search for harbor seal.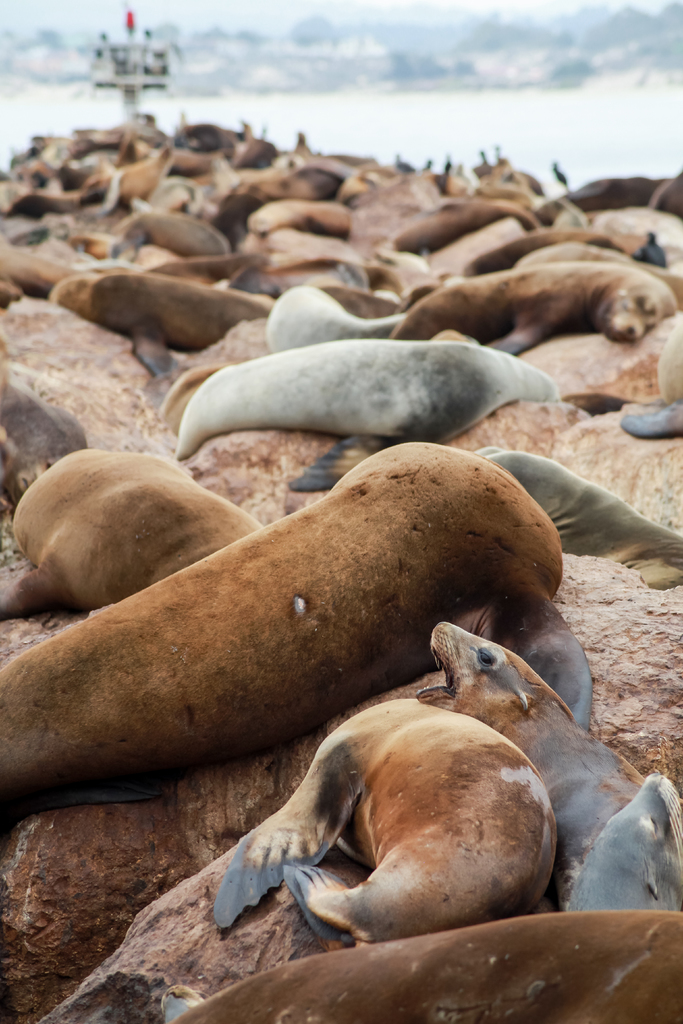
Found at (0,452,597,824).
